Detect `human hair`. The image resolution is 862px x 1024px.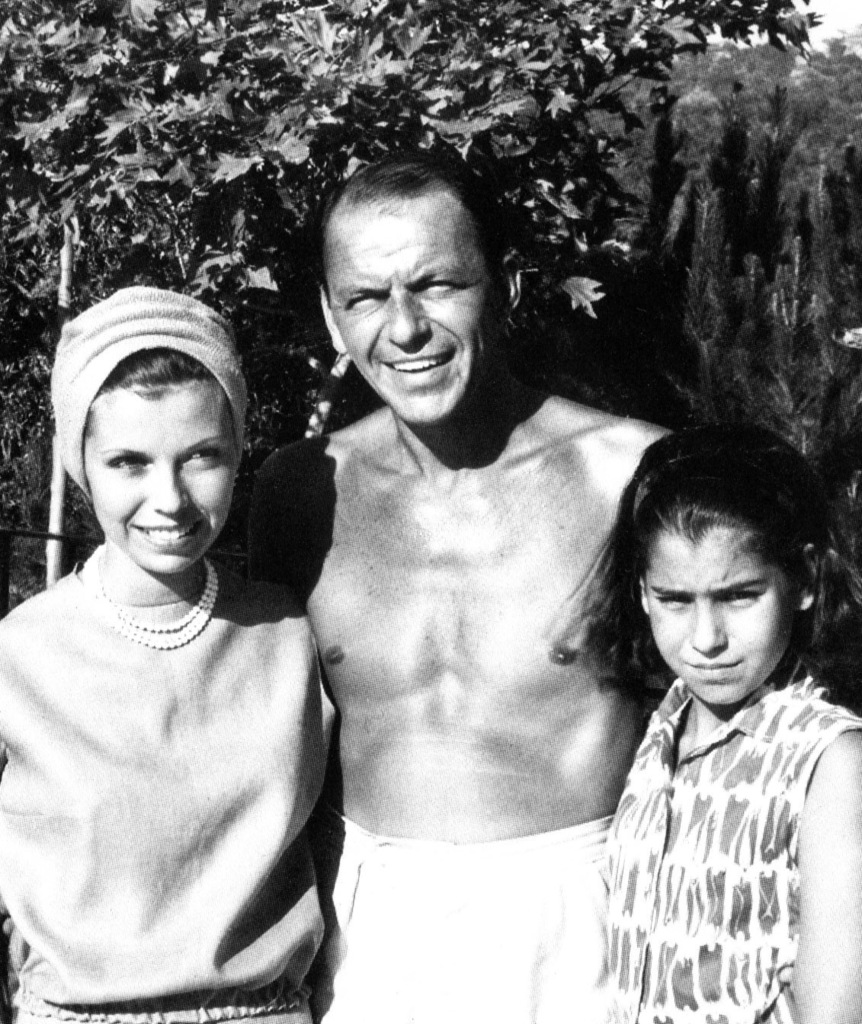
[101,343,210,386].
